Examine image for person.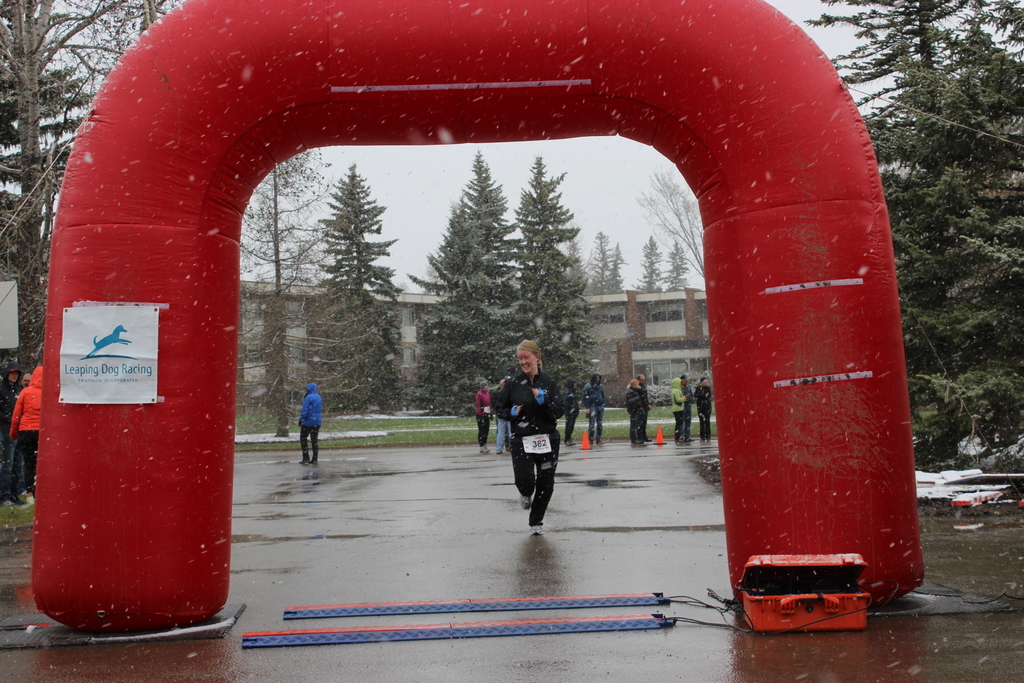
Examination result: (299,382,320,472).
